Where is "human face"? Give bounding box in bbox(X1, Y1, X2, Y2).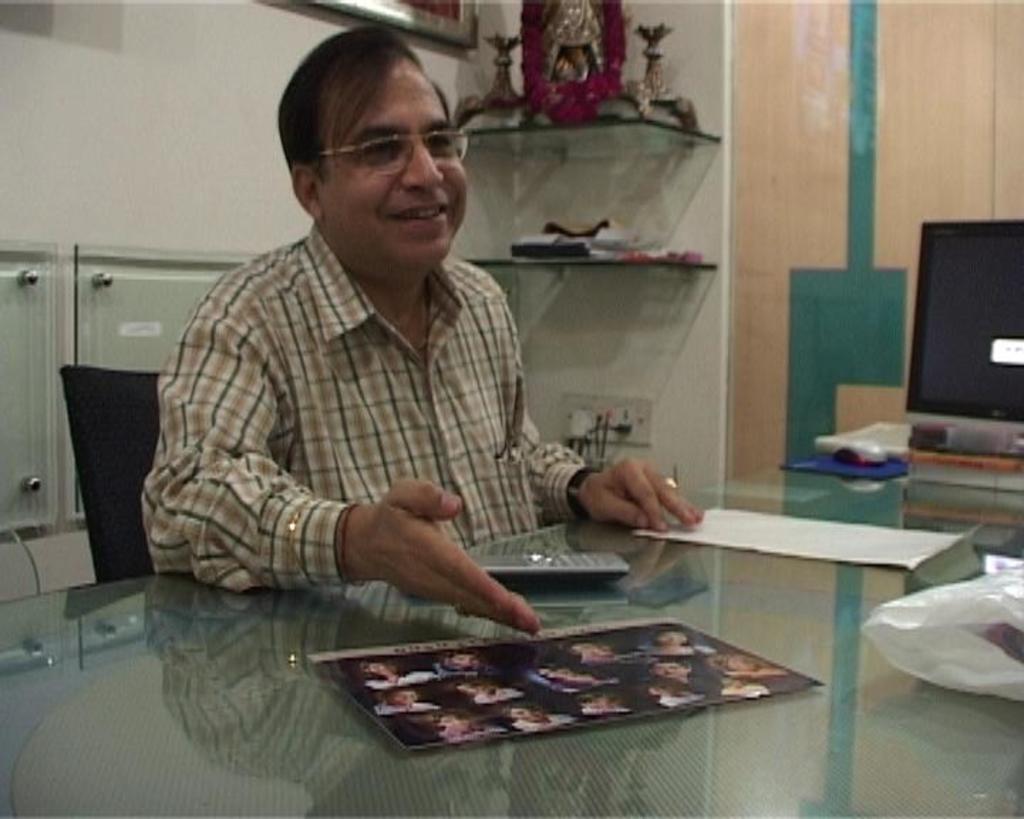
bbox(390, 684, 425, 710).
